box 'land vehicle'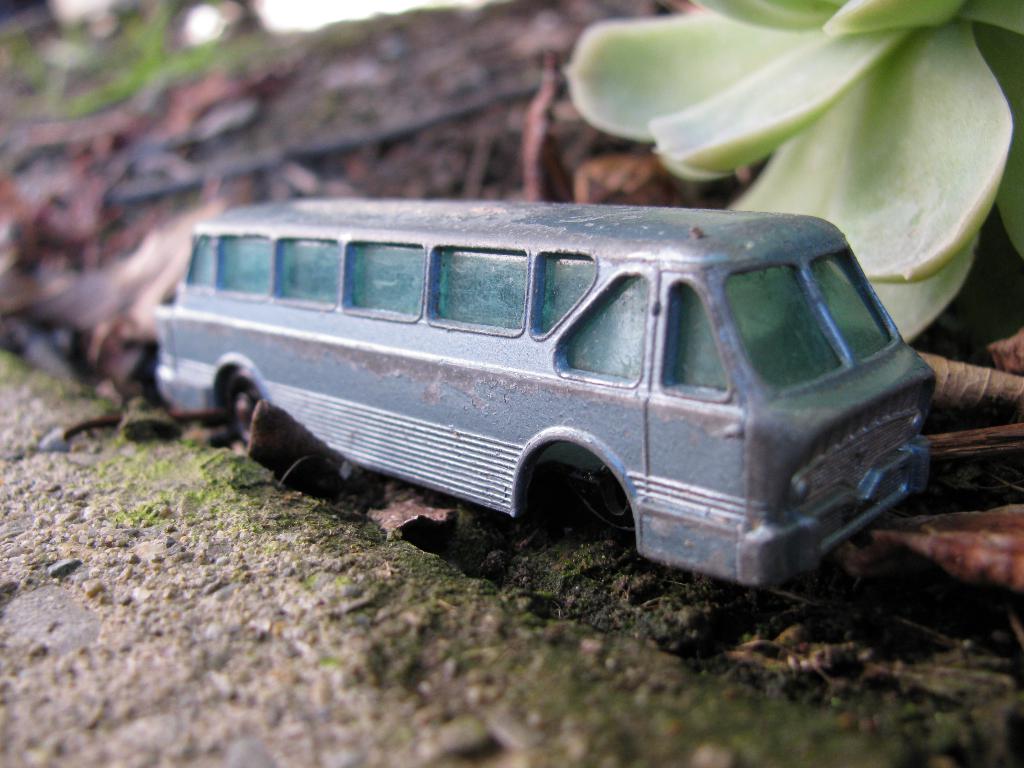
x1=166 y1=176 x2=946 y2=582
